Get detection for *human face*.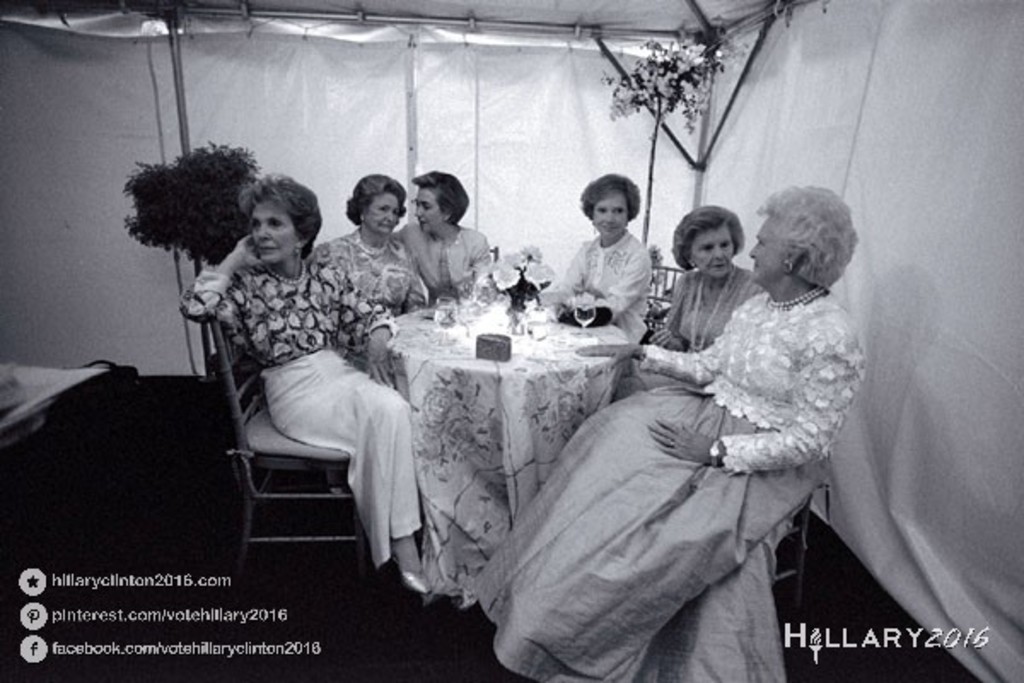
Detection: crop(695, 227, 736, 273).
